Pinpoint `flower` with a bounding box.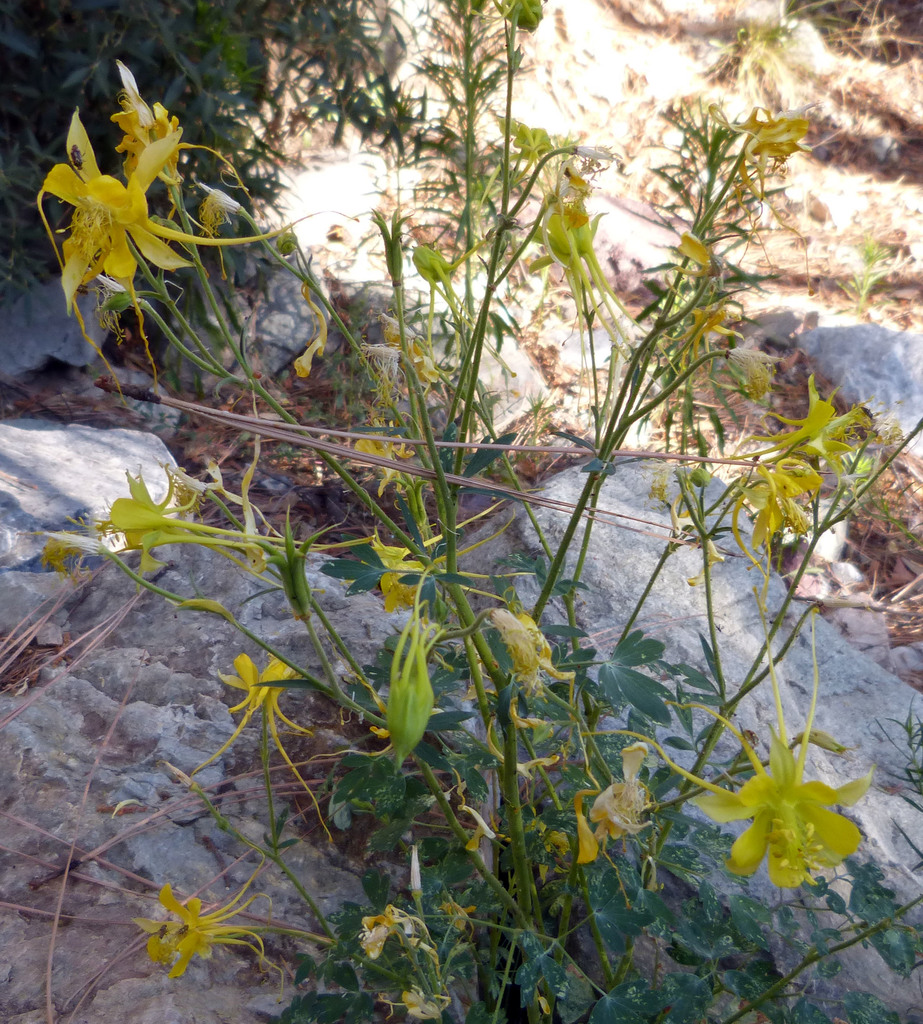
select_region(294, 281, 330, 381).
